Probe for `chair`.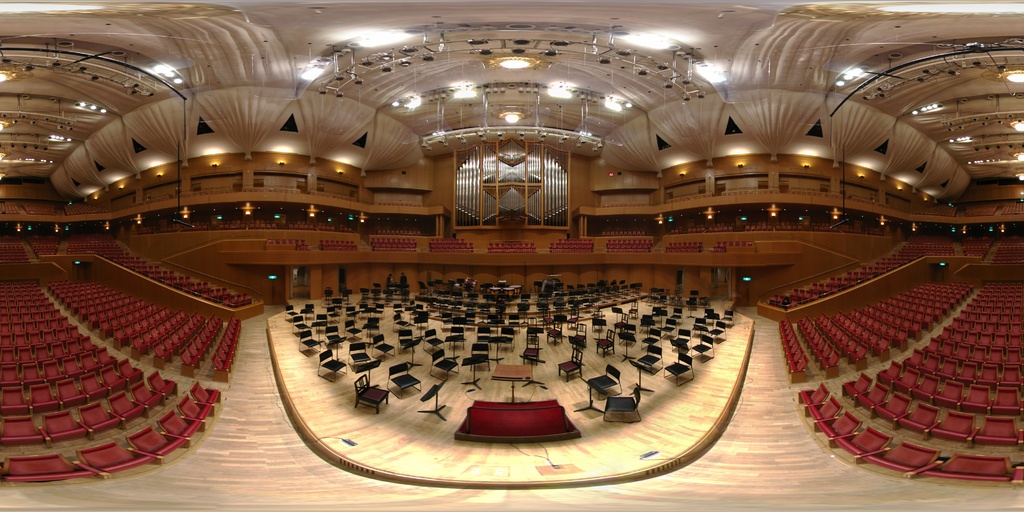
Probe result: (left=372, top=332, right=394, bottom=360).
